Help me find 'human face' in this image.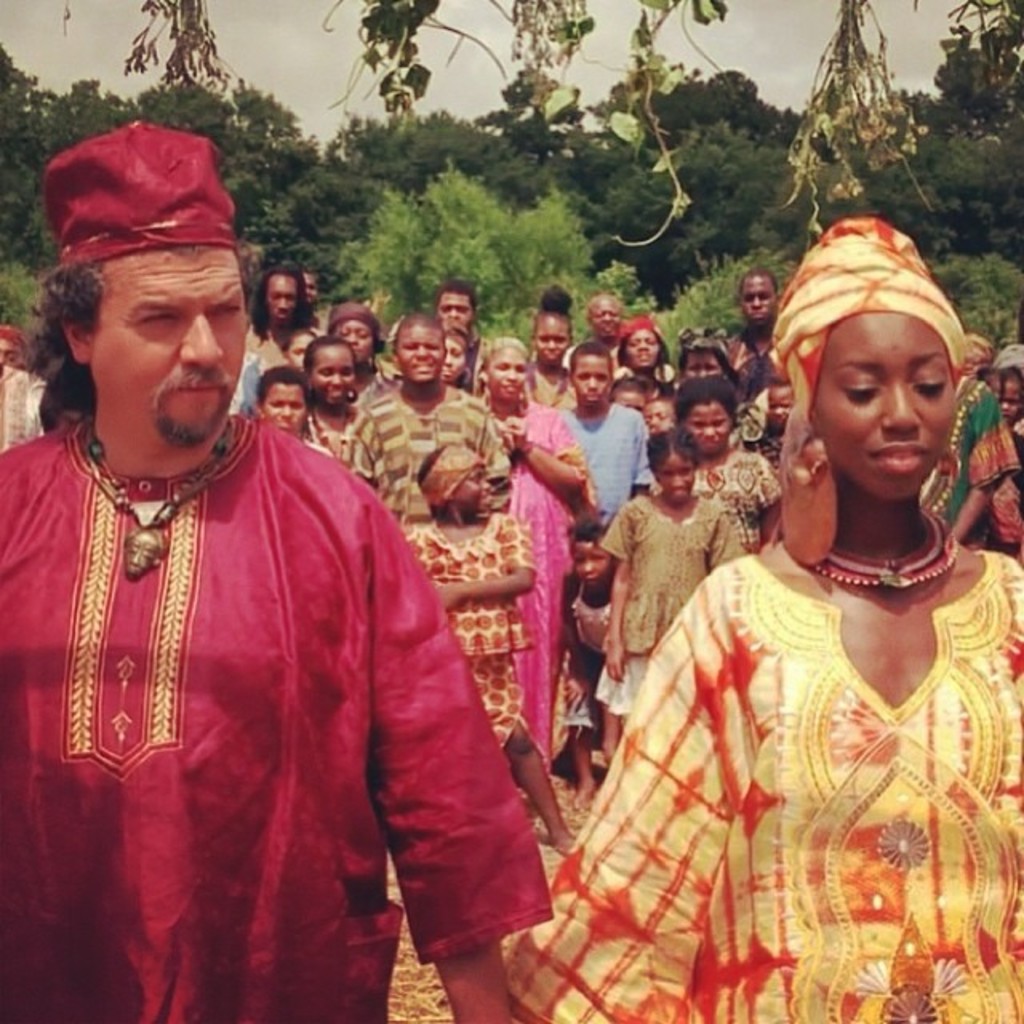
Found it: (left=986, top=376, right=1016, bottom=421).
